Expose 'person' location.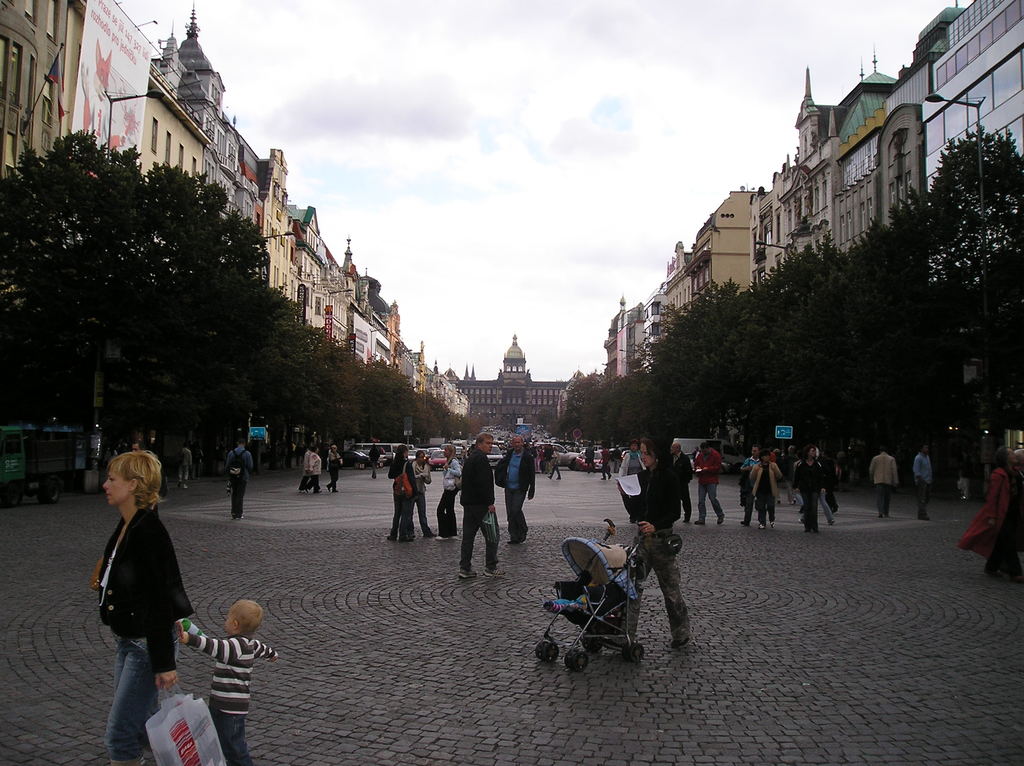
Exposed at <bbox>538, 576, 607, 612</bbox>.
